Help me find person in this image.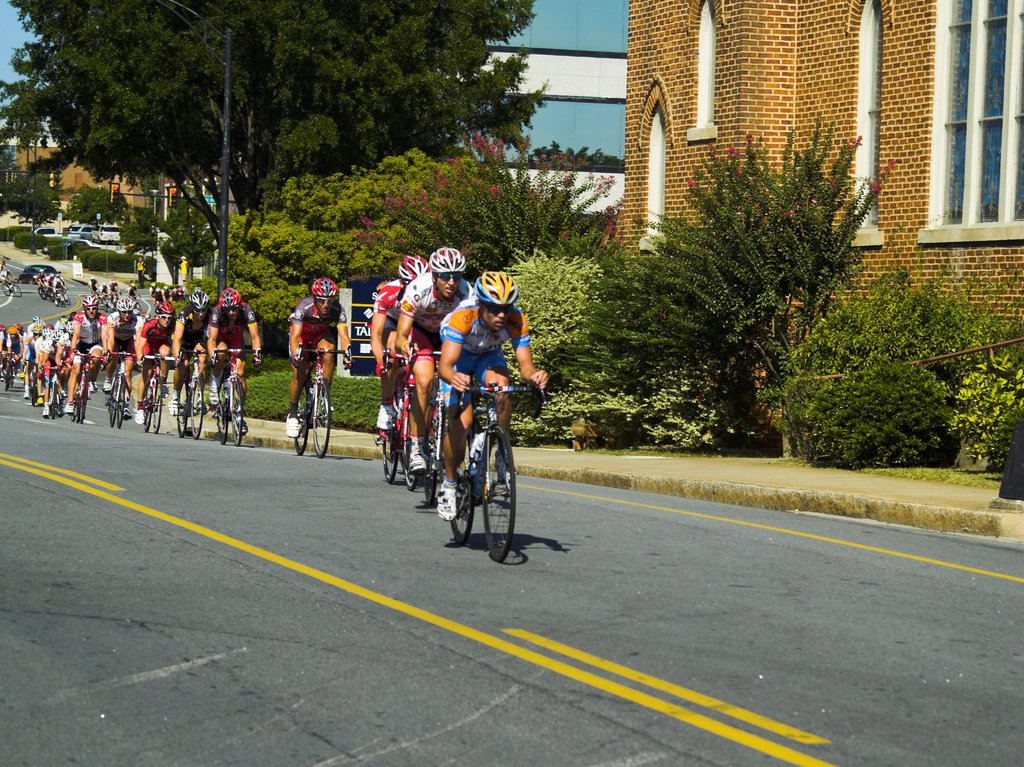
Found it: crop(91, 286, 140, 417).
